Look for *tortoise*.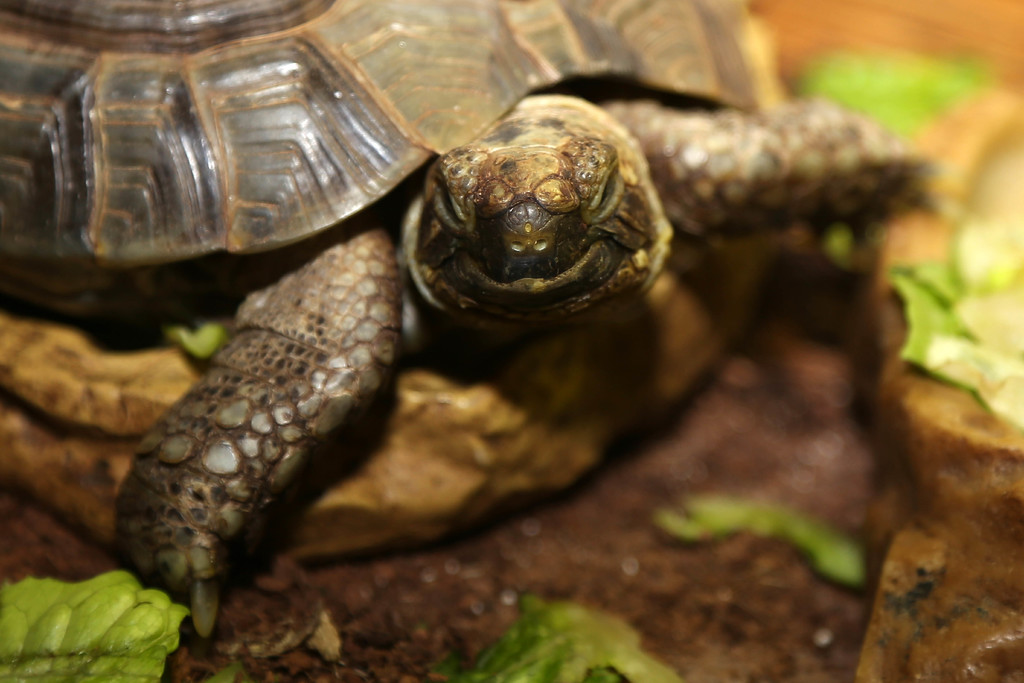
Found: {"x1": 0, "y1": 0, "x2": 945, "y2": 625}.
